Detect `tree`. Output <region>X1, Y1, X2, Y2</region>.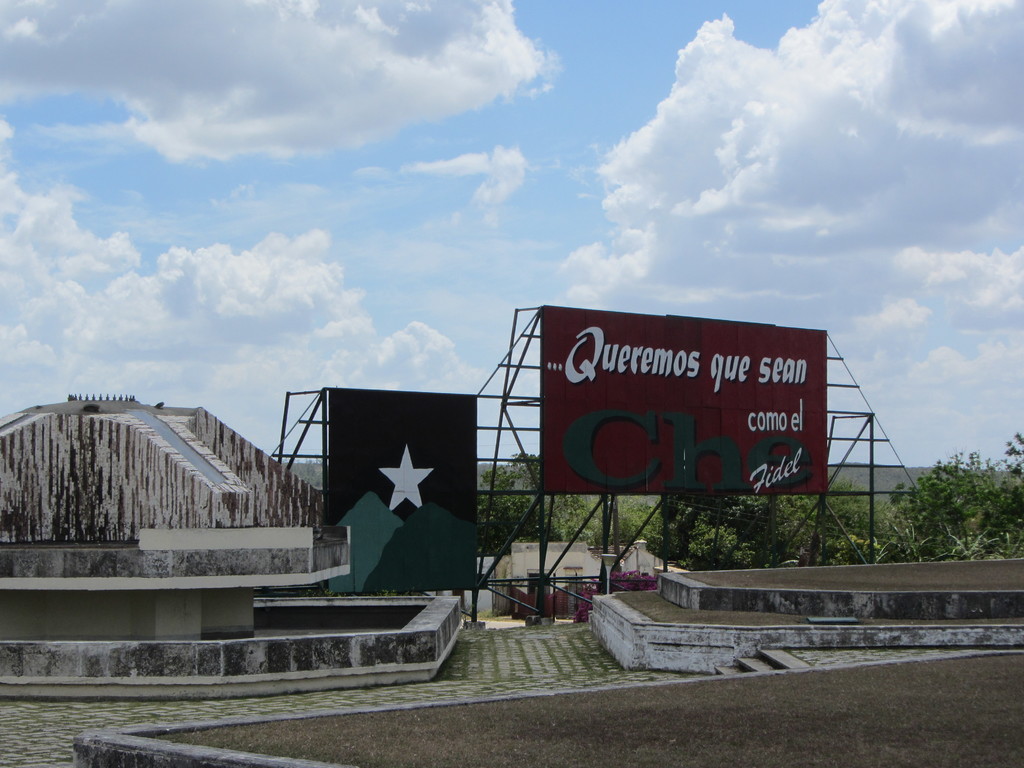
<region>999, 433, 1023, 549</region>.
